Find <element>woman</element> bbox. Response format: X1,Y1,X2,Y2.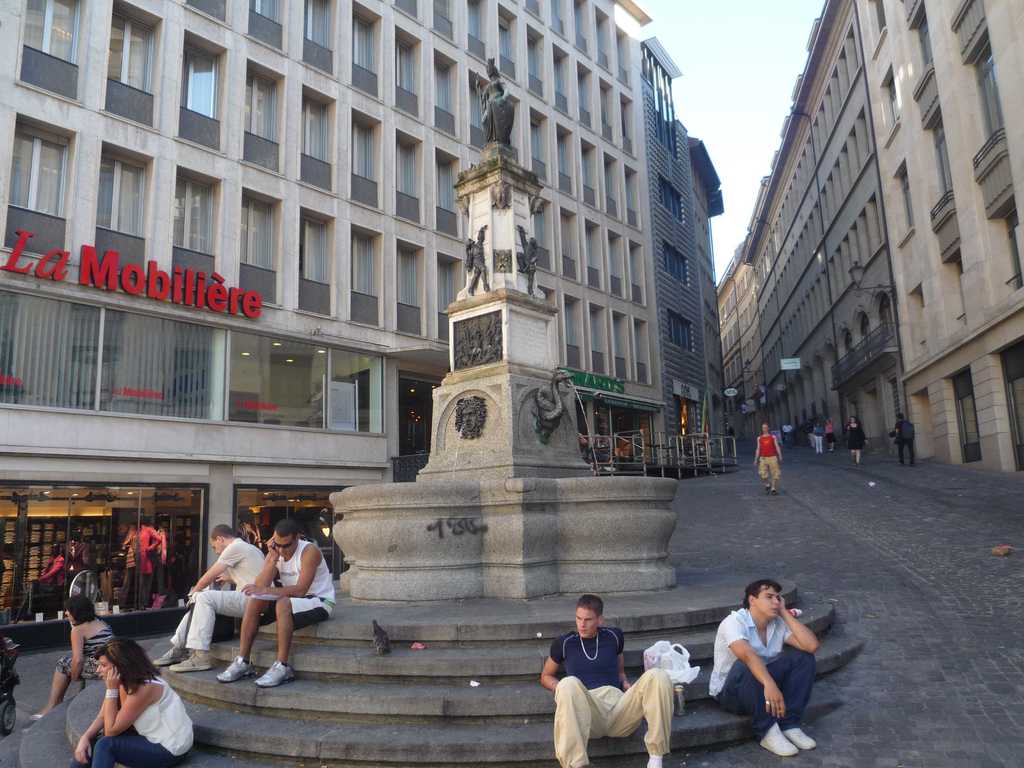
33,593,117,728.
